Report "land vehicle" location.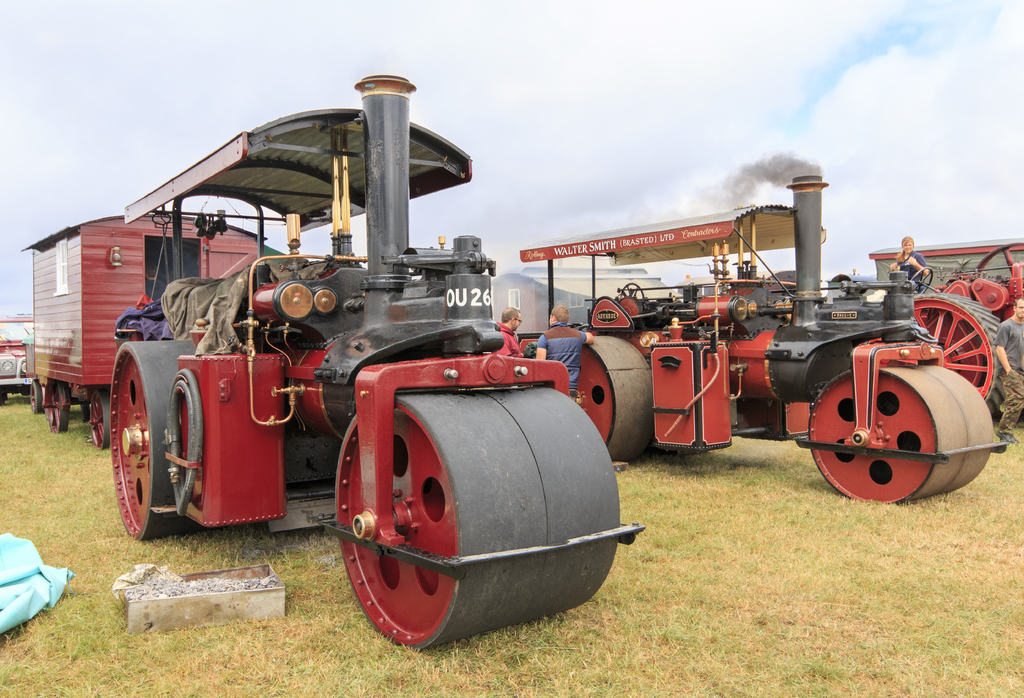
Report: rect(518, 171, 1009, 502).
